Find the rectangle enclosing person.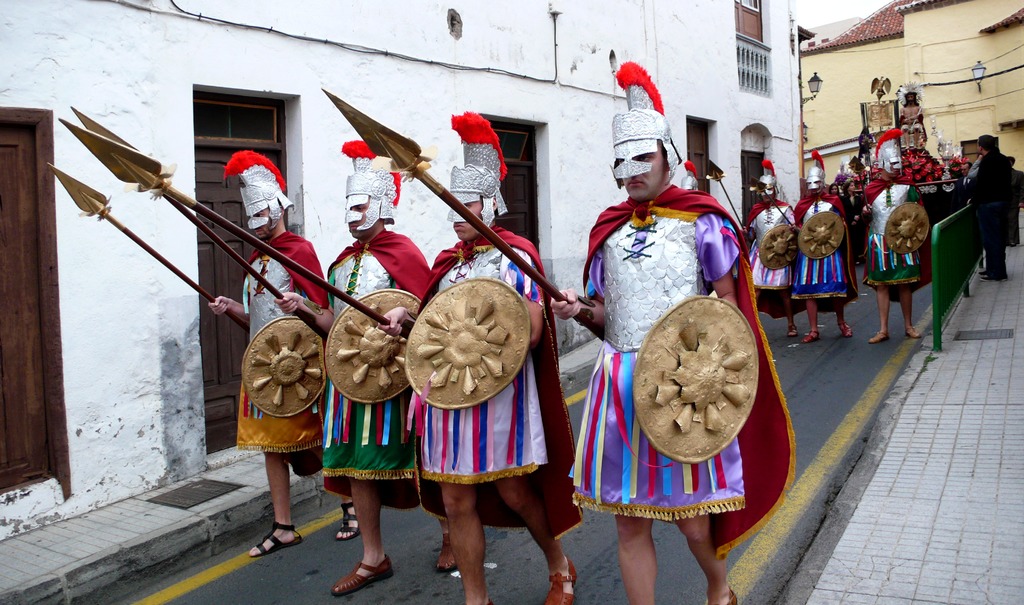
<box>962,133,1017,285</box>.
